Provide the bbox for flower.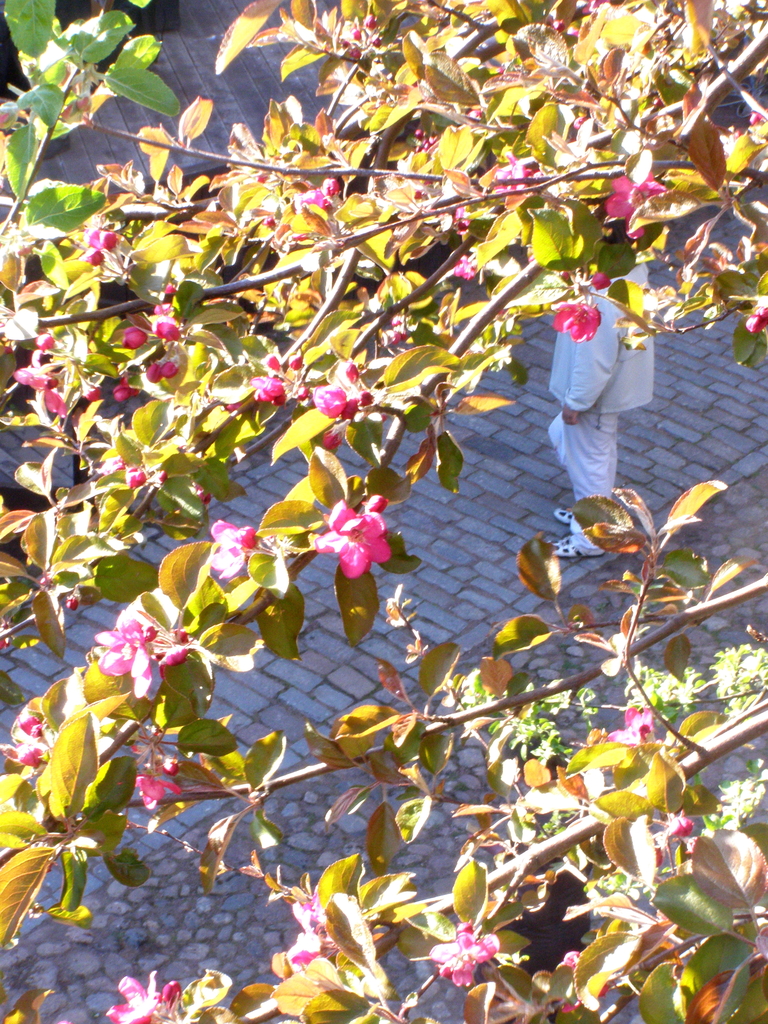
88, 598, 186, 706.
